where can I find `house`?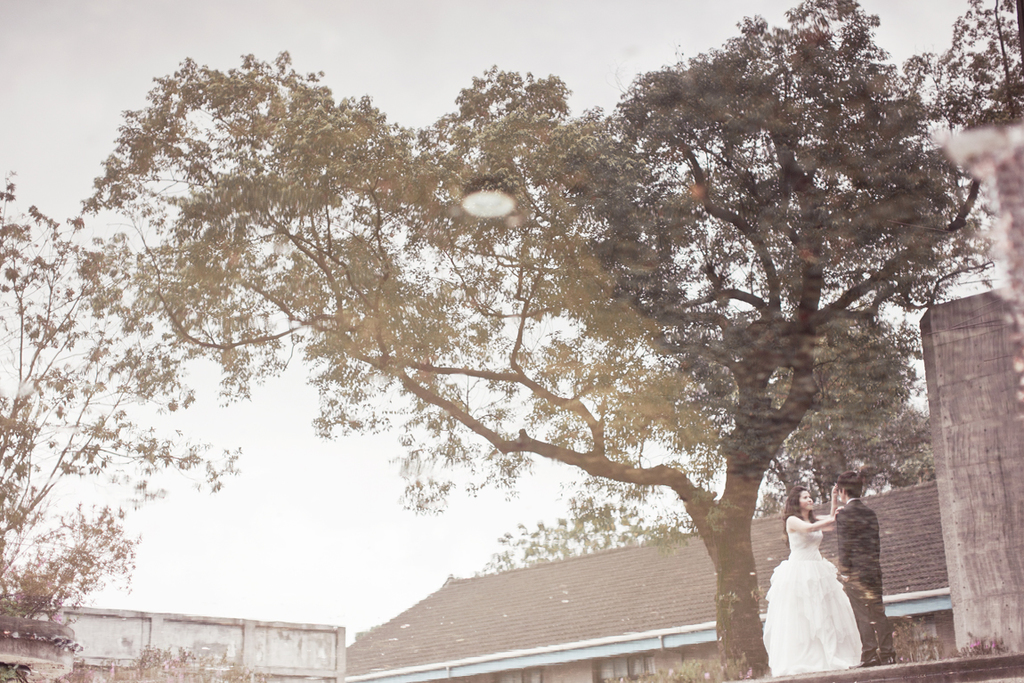
You can find it at bbox=[915, 286, 1023, 655].
